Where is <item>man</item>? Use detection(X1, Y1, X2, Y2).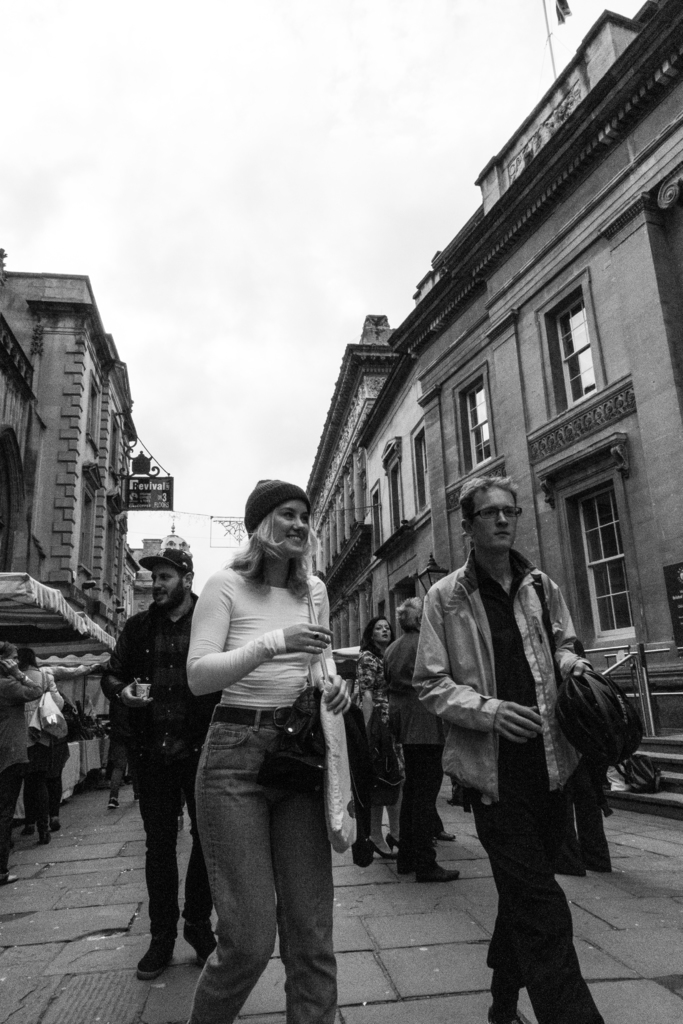
detection(101, 541, 215, 977).
